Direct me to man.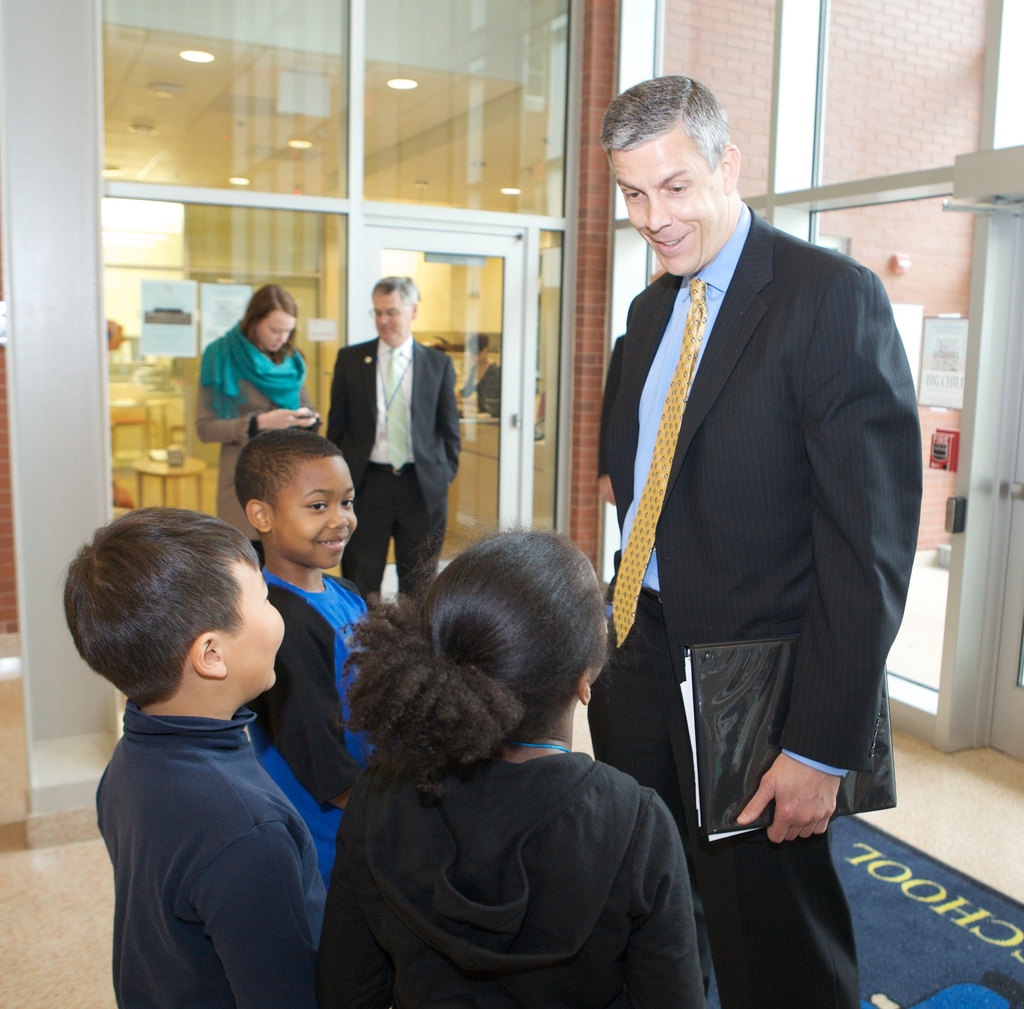
Direction: [320,268,467,618].
